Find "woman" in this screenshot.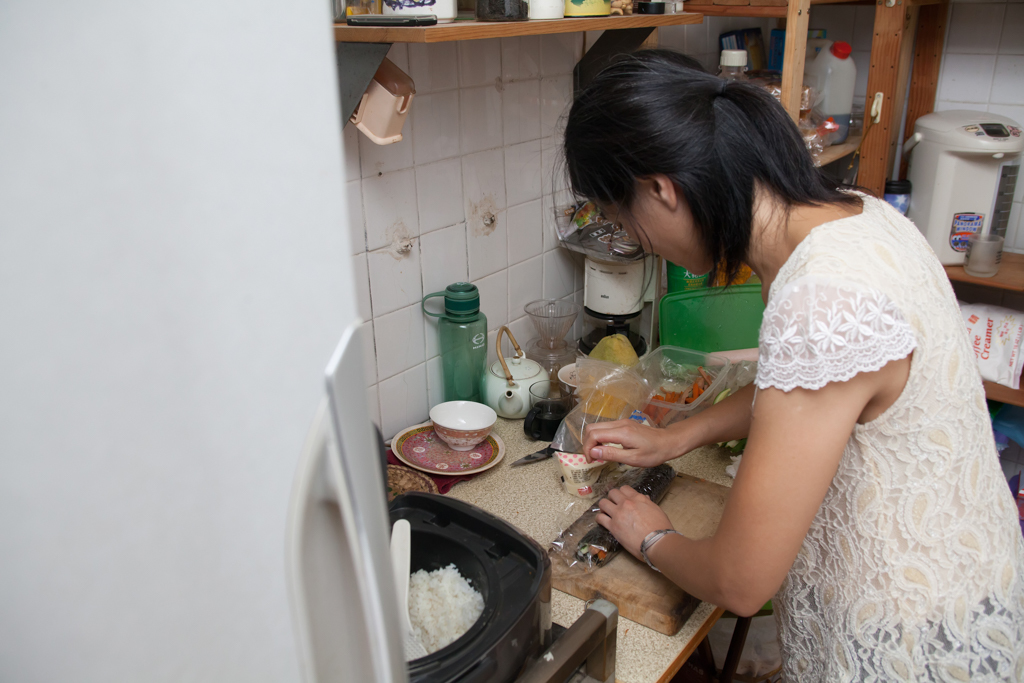
The bounding box for "woman" is left=552, top=50, right=1023, bottom=682.
